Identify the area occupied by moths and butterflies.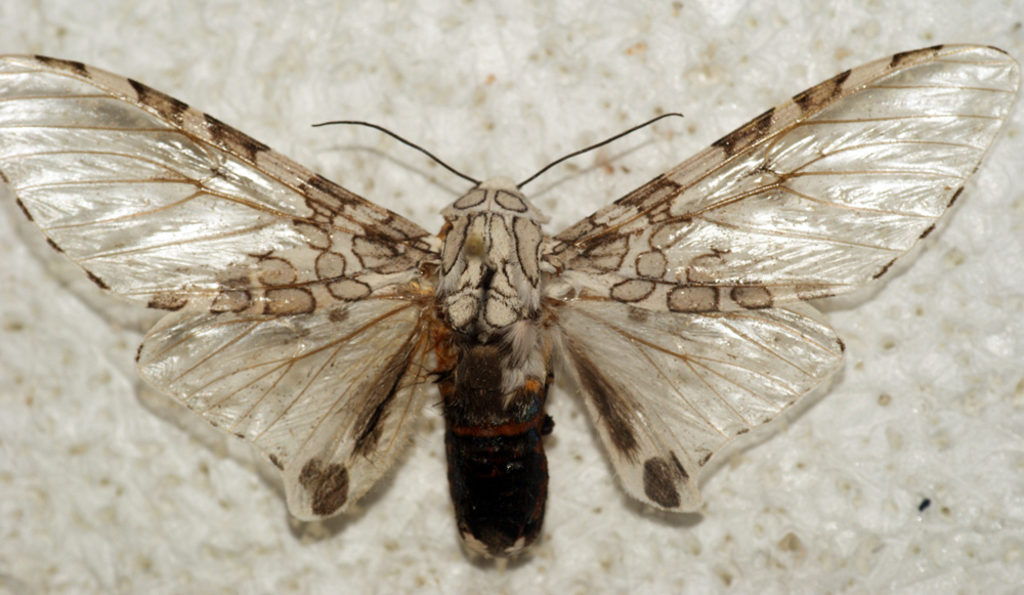
Area: detection(0, 50, 1023, 566).
